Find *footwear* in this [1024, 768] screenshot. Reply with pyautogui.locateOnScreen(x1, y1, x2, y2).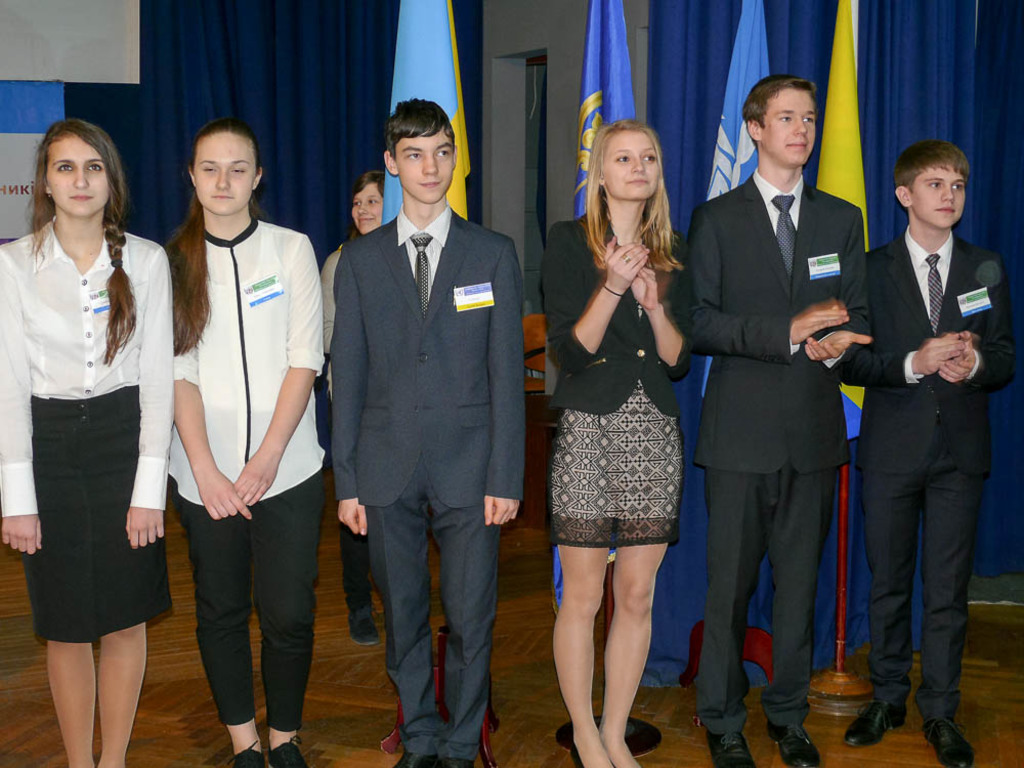
pyautogui.locateOnScreen(707, 732, 759, 766).
